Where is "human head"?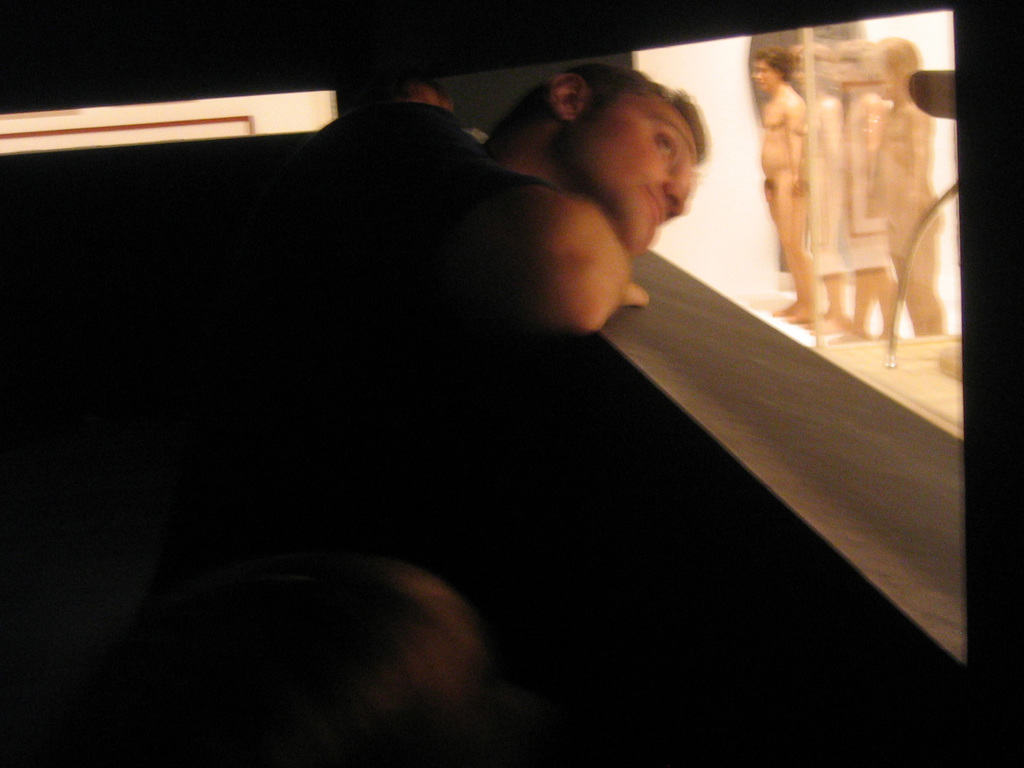
<bbox>753, 47, 791, 90</bbox>.
